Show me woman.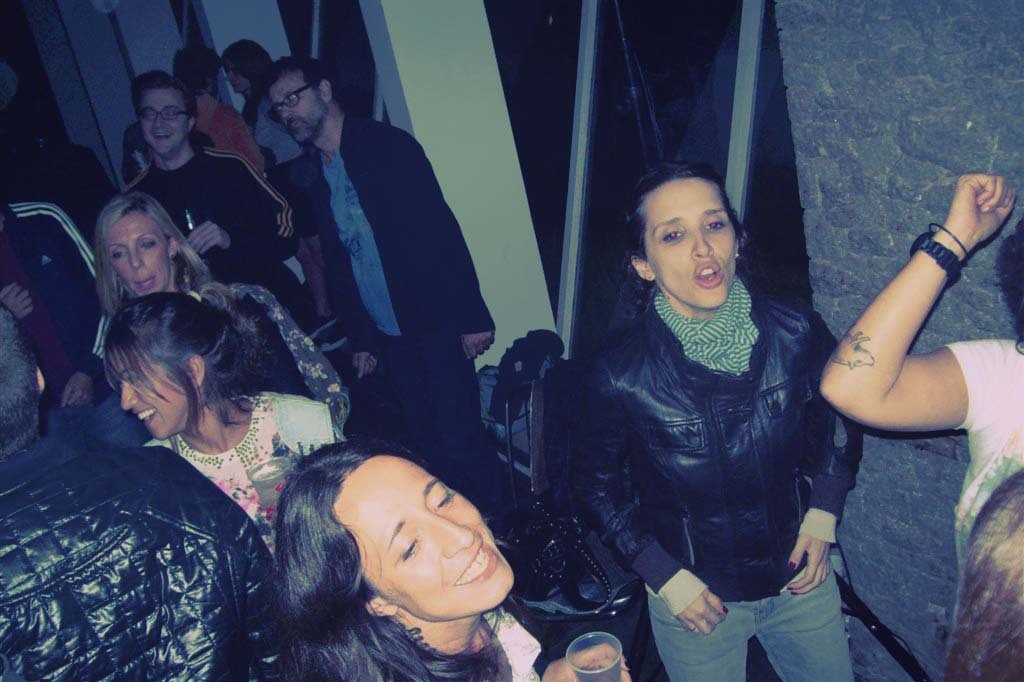
woman is here: box(274, 434, 628, 681).
